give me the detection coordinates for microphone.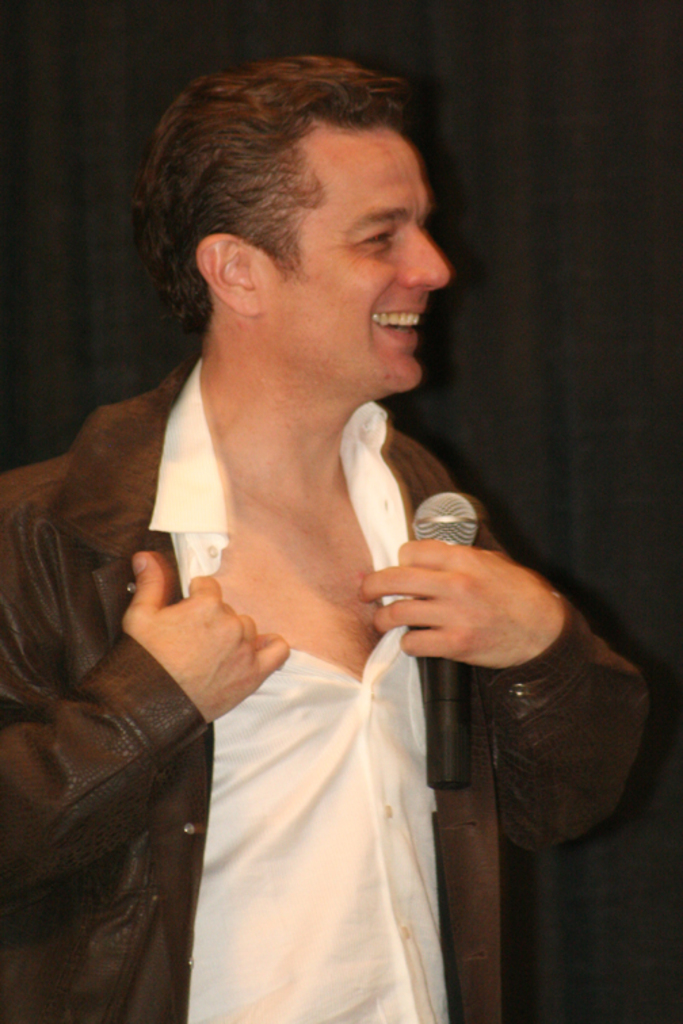
box=[412, 490, 481, 795].
